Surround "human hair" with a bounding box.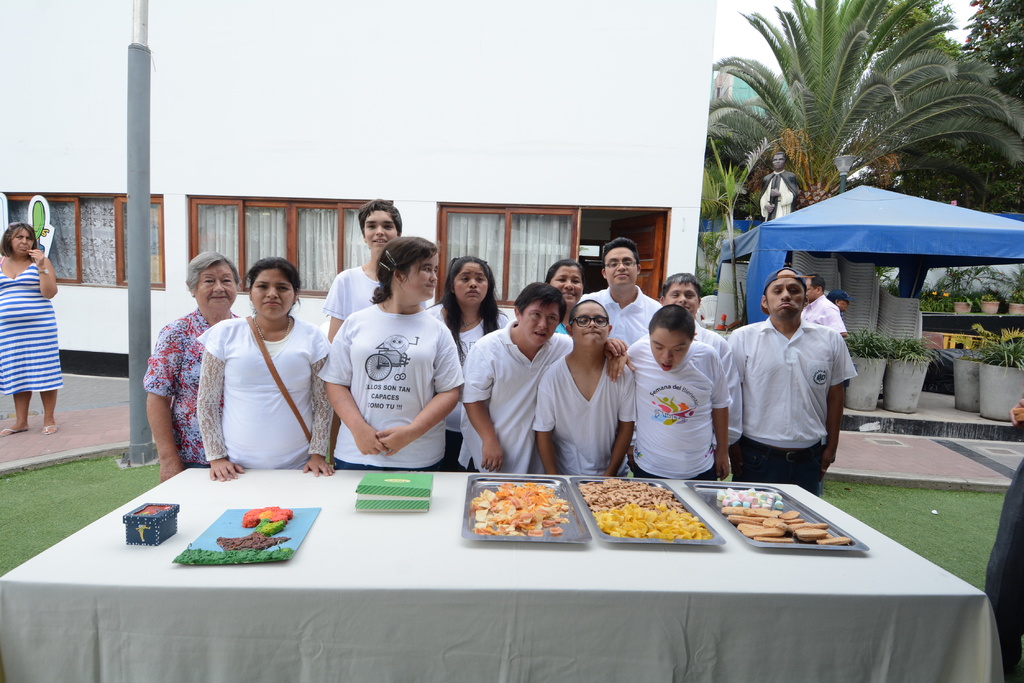
locate(545, 259, 584, 282).
